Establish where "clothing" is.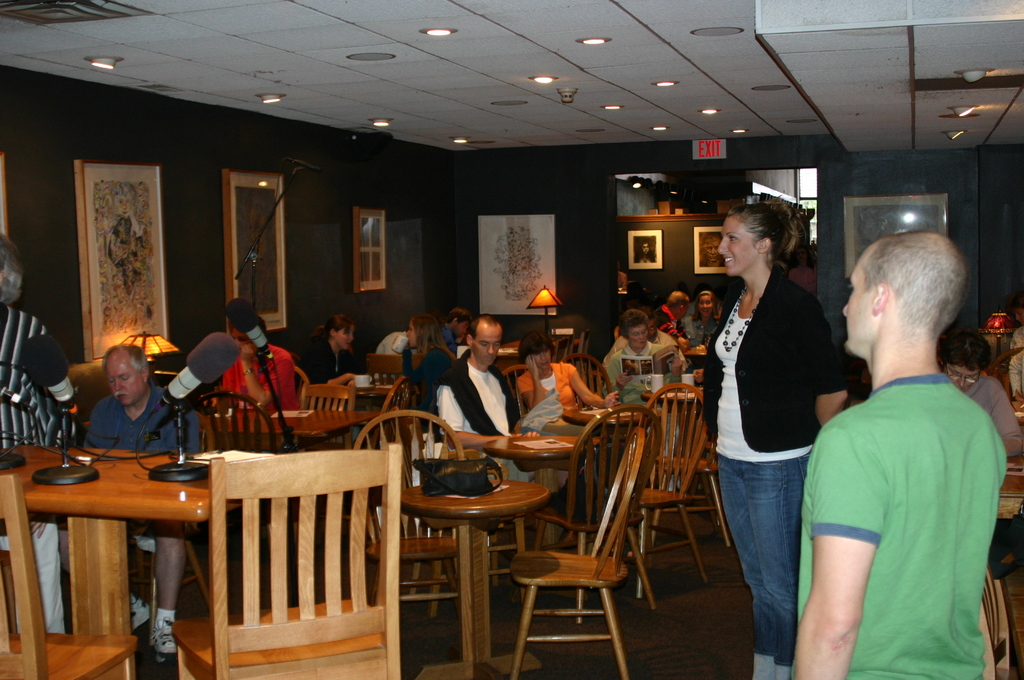
Established at {"left": 955, "top": 373, "right": 1023, "bottom": 455}.
